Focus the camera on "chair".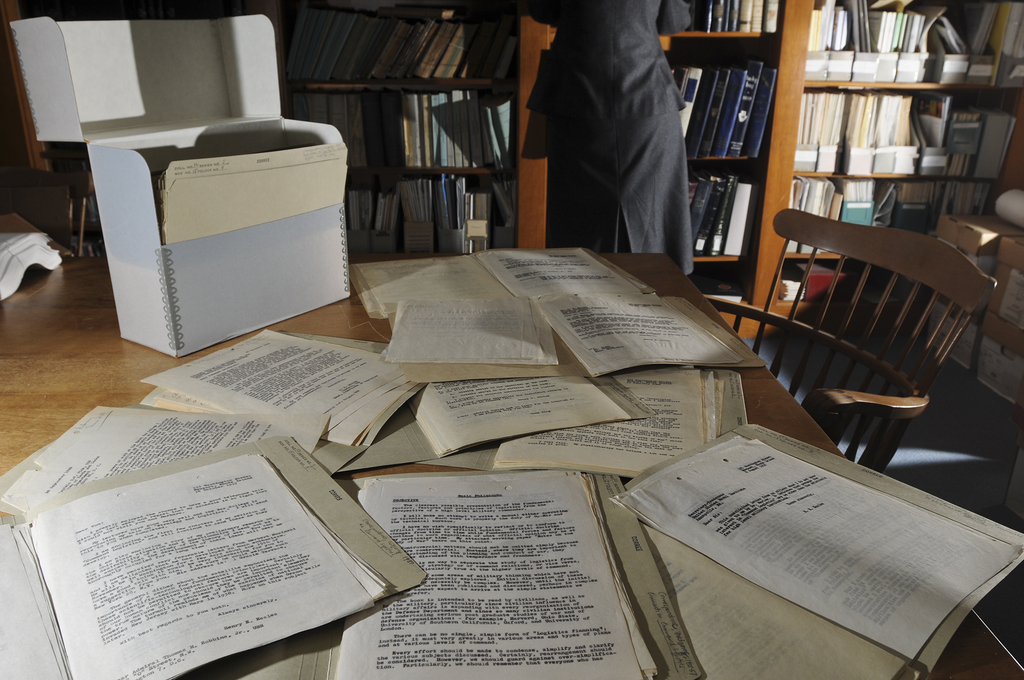
Focus region: [723,206,1011,492].
